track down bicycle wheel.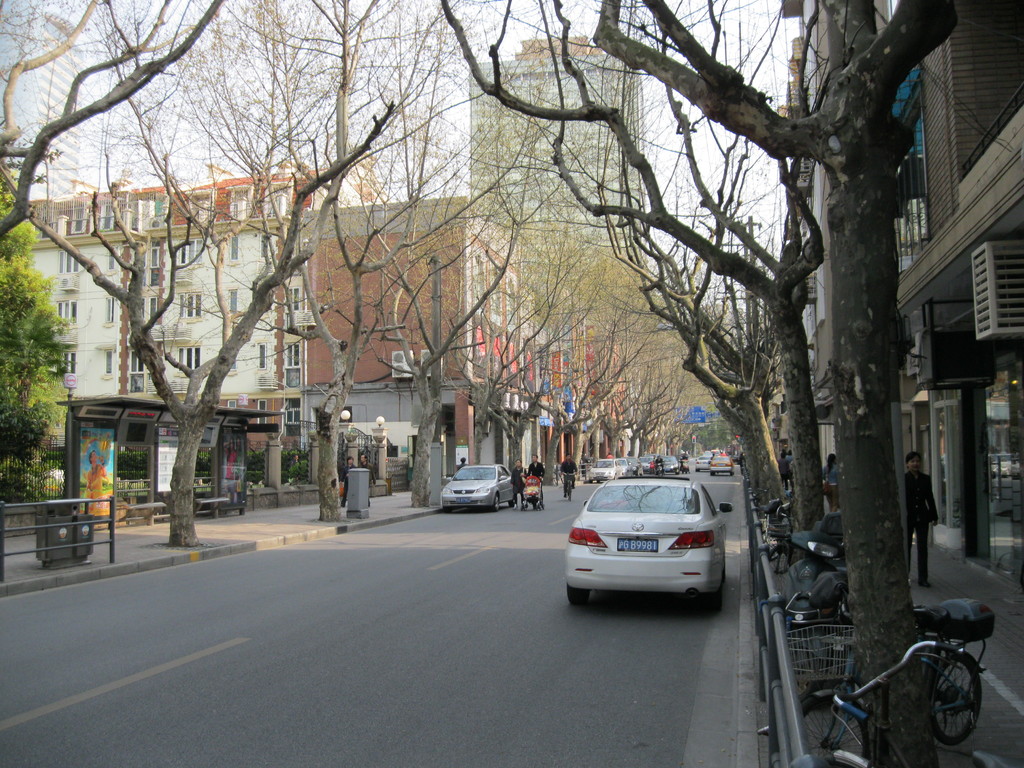
Tracked to 799, 688, 863, 767.
